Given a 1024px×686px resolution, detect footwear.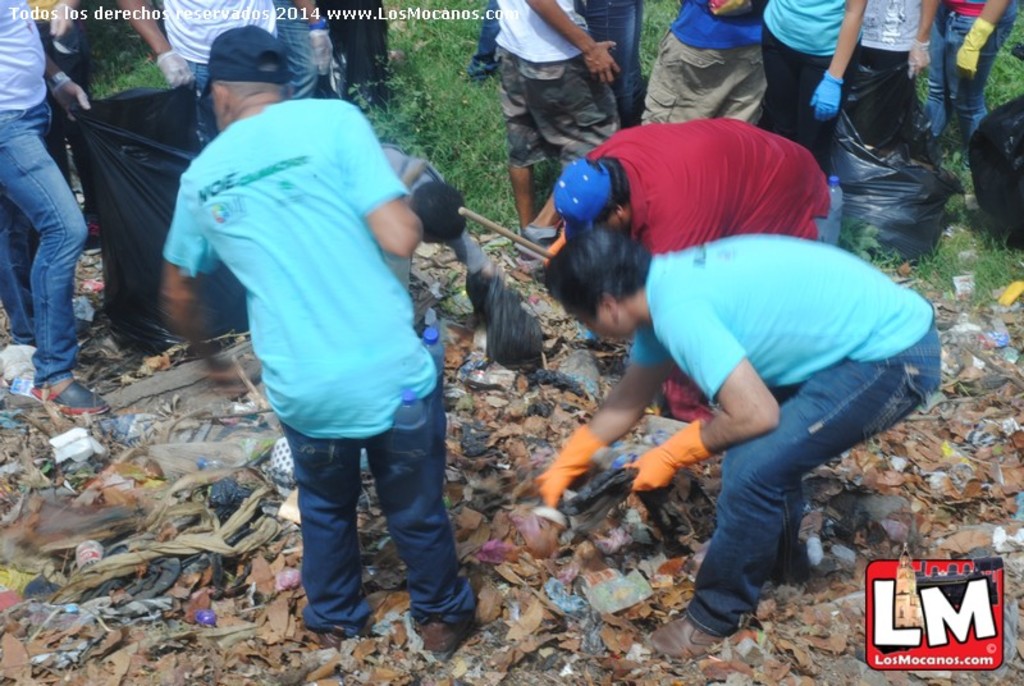
x1=648, y1=605, x2=724, y2=662.
